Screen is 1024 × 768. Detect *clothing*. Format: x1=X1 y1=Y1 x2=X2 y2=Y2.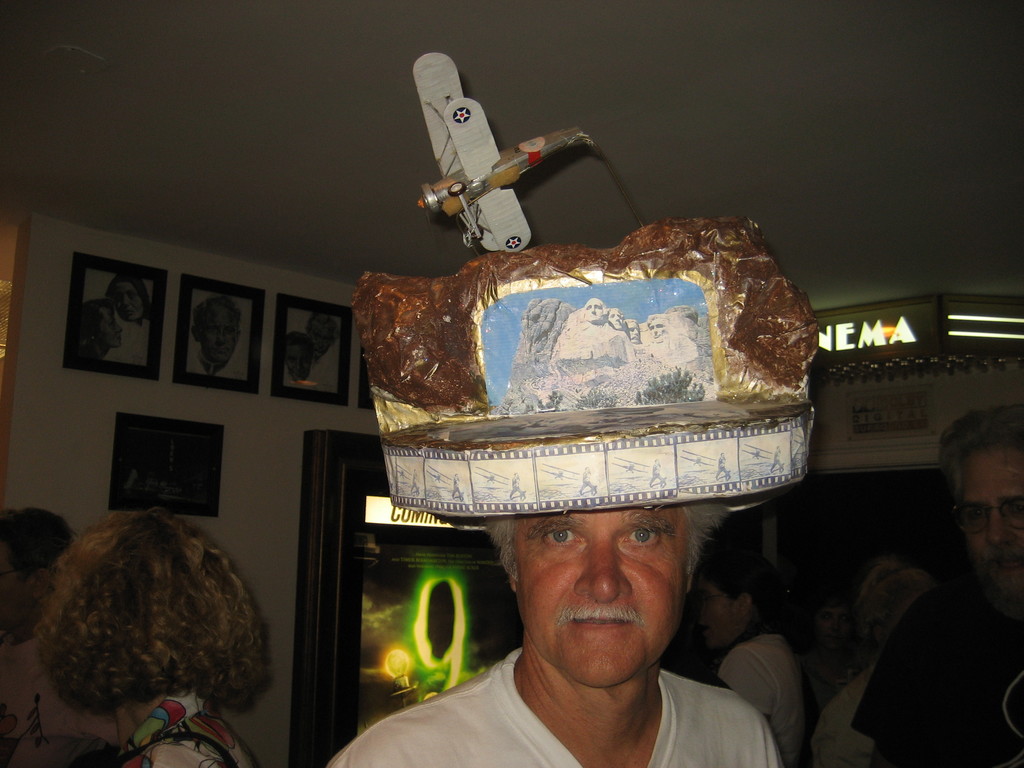
x1=186 y1=341 x2=251 y2=380.
